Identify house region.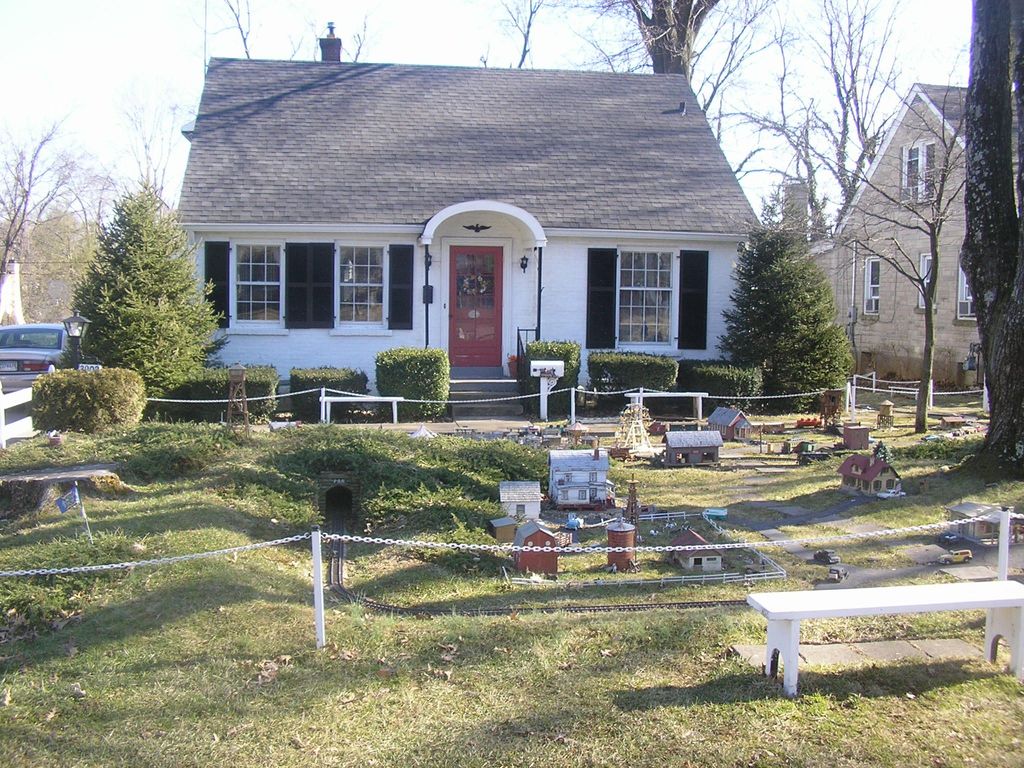
Region: x1=163 y1=15 x2=767 y2=392.
